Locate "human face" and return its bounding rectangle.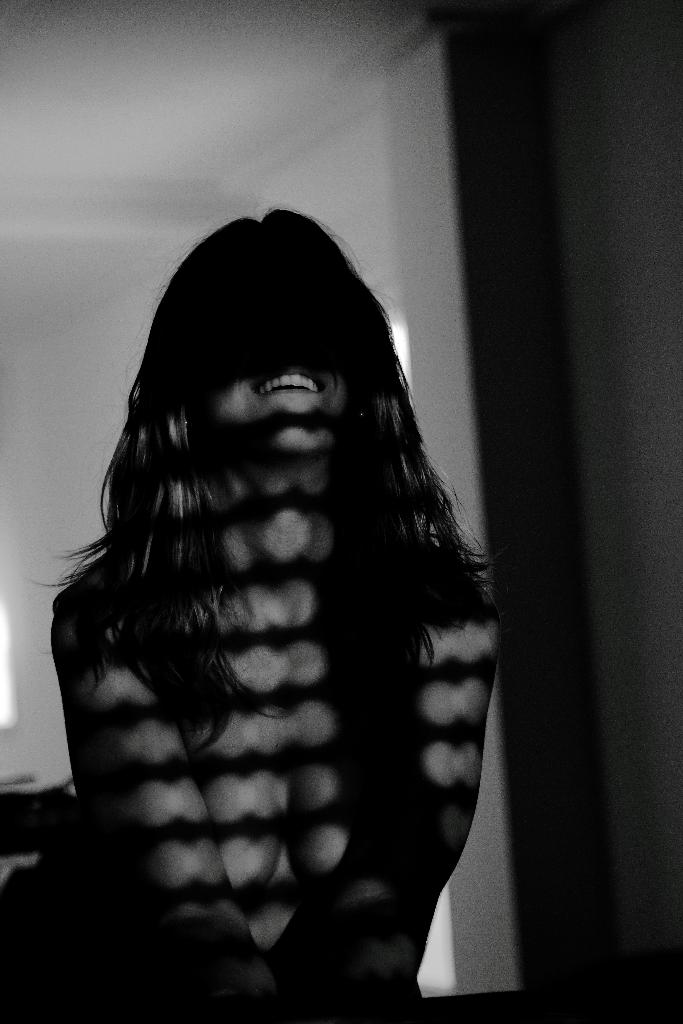
left=215, top=246, right=349, bottom=460.
